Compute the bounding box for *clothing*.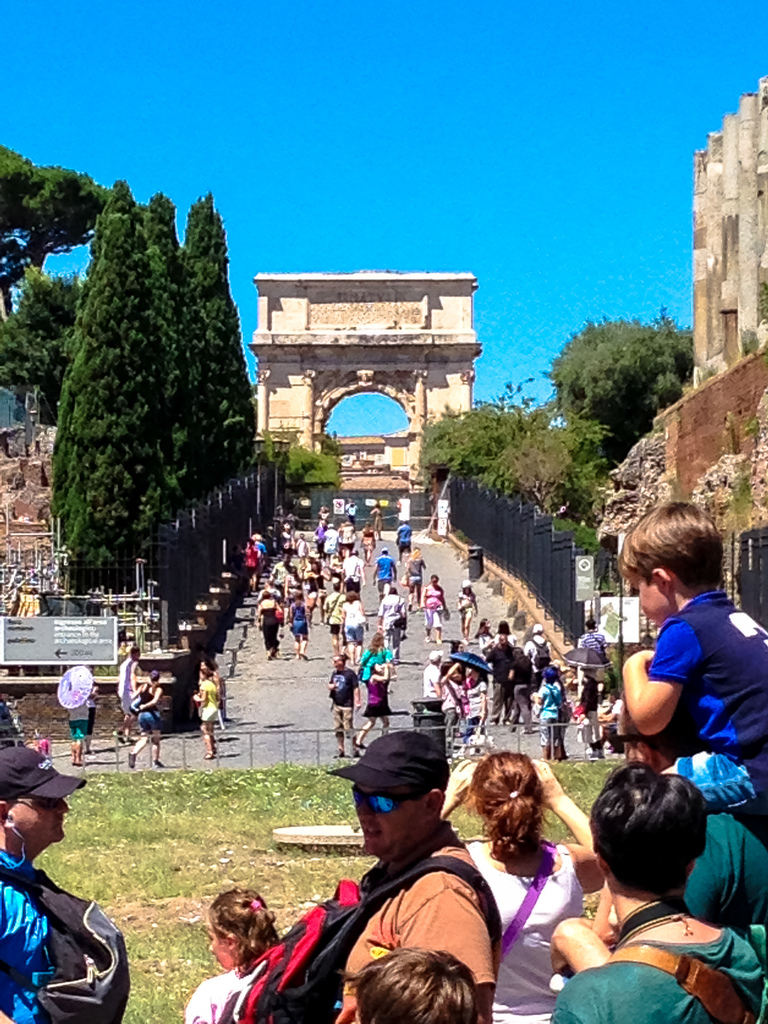
x1=674 y1=812 x2=767 y2=924.
